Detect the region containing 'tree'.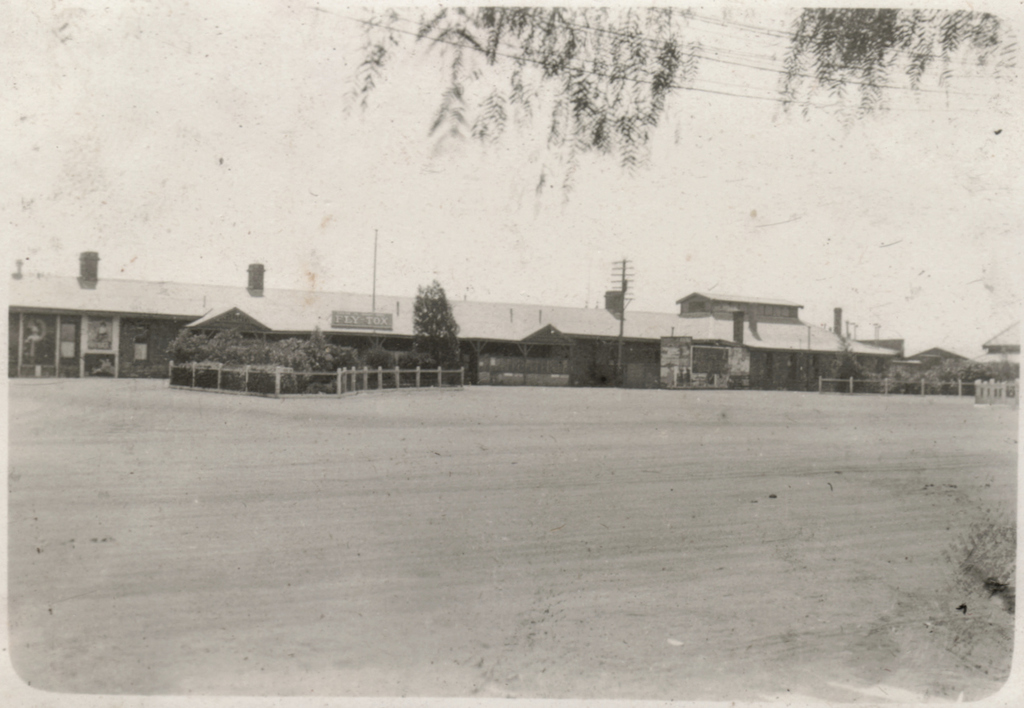
crop(330, 0, 1017, 190).
